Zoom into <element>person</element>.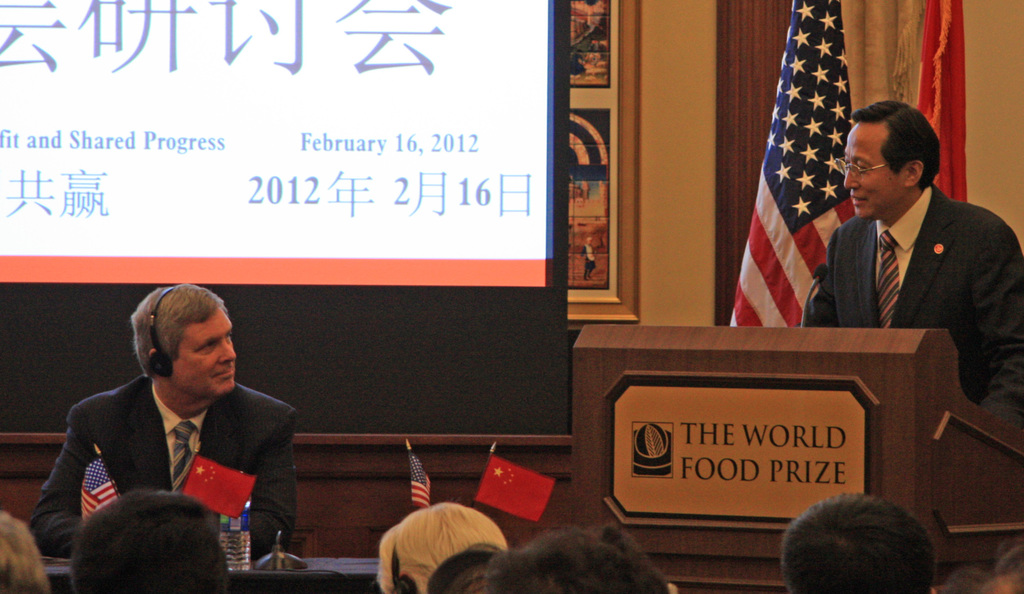
Zoom target: (0,509,47,593).
